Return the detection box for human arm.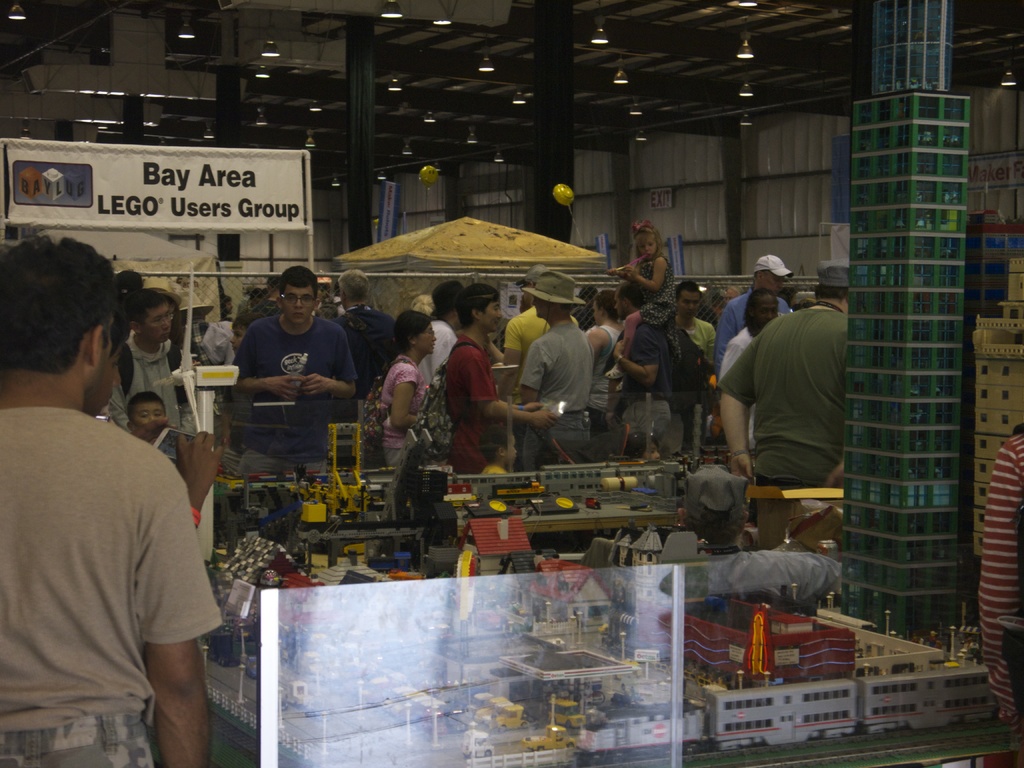
locate(299, 332, 357, 399).
